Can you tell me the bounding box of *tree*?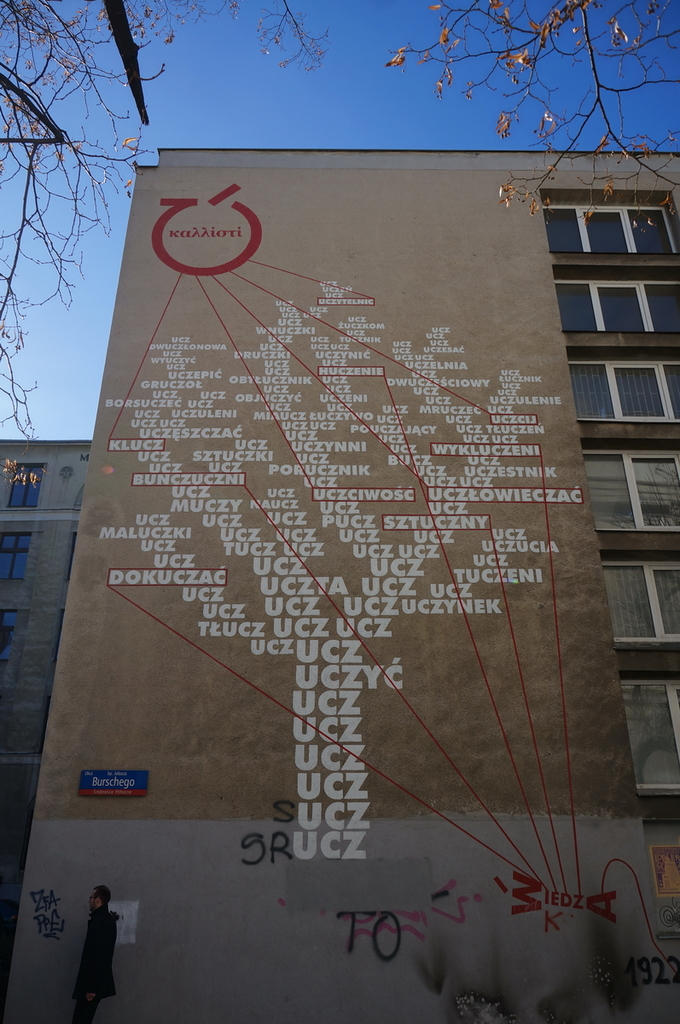
rect(0, 0, 329, 480).
